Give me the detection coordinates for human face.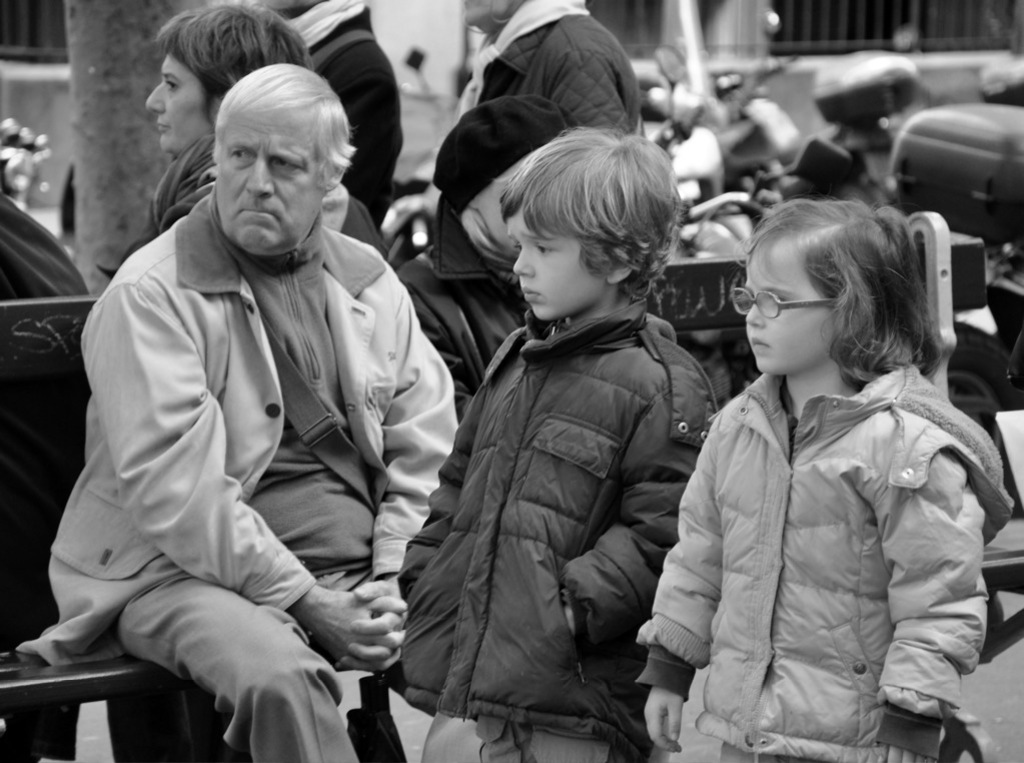
<box>746,257,829,379</box>.
